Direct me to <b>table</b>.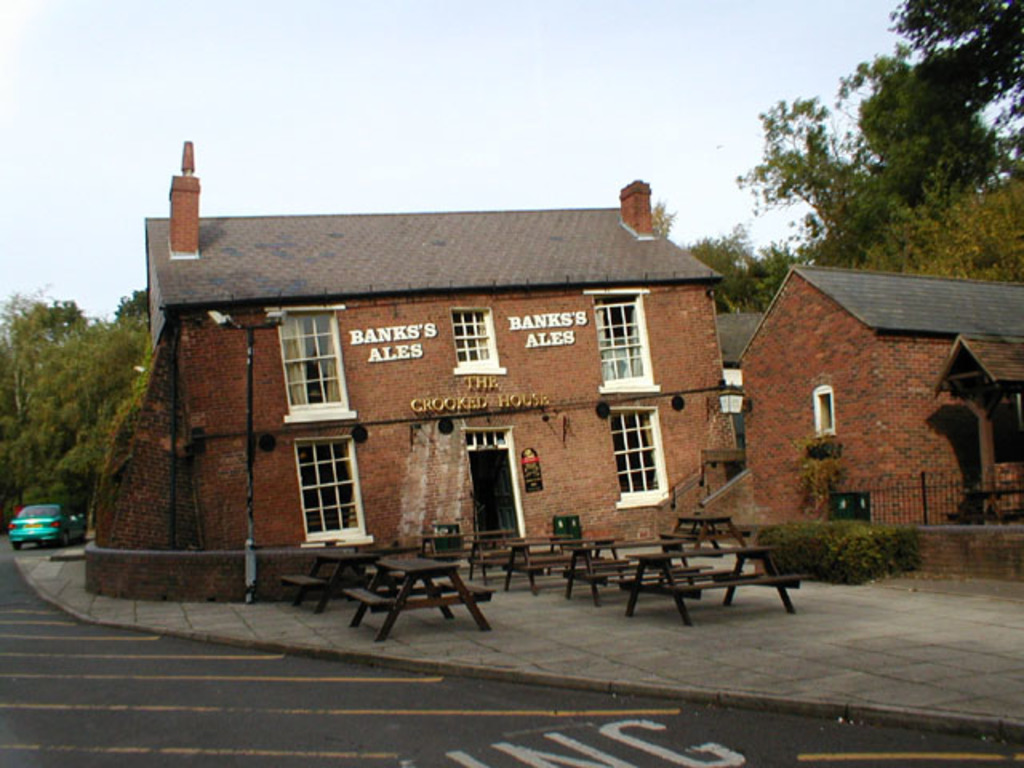
Direction: bbox=(314, 542, 499, 638).
